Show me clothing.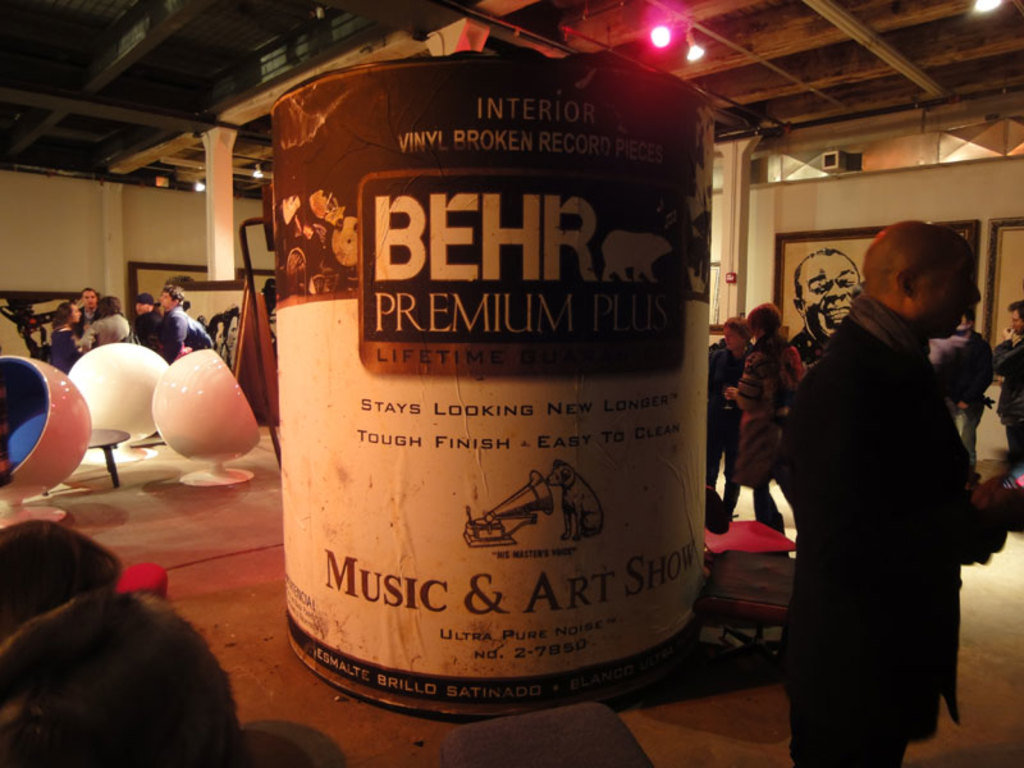
clothing is here: l=759, t=239, r=998, b=758.
